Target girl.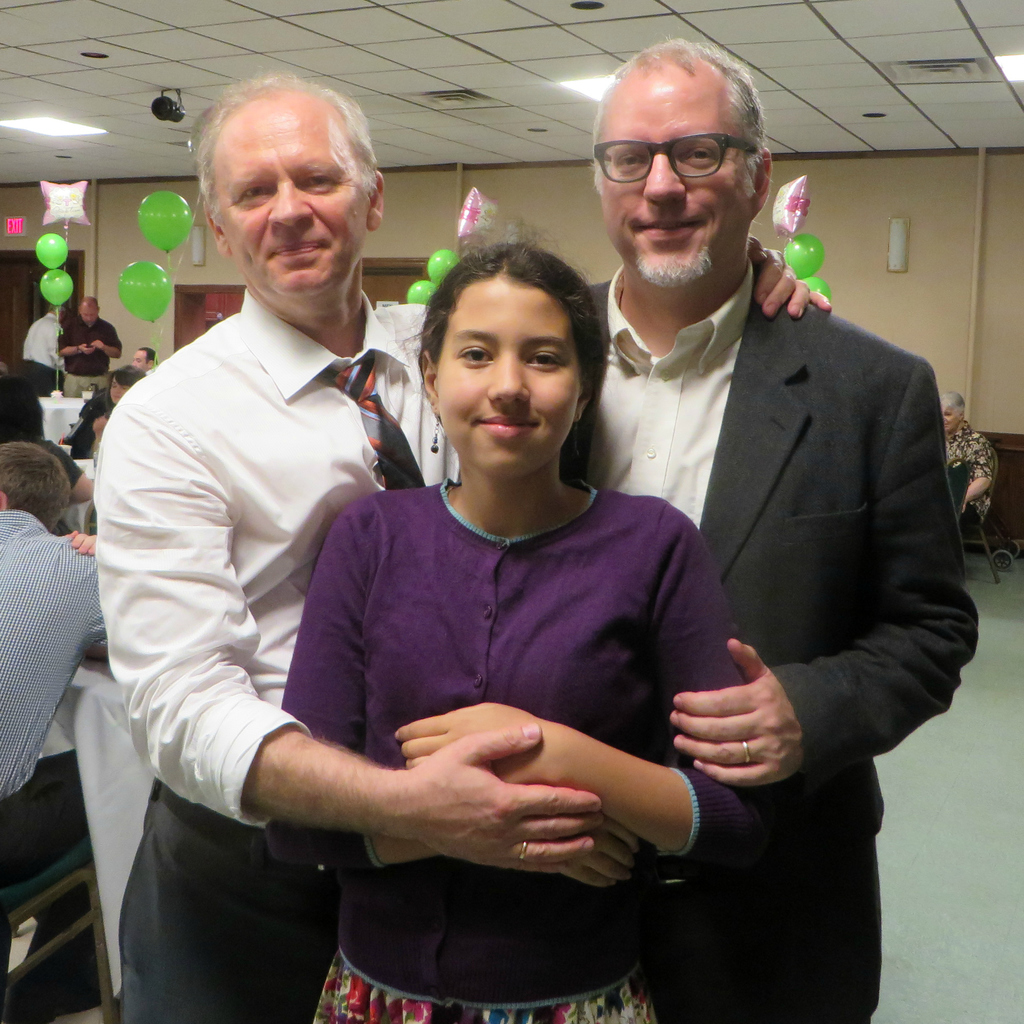
Target region: left=264, top=214, right=770, bottom=1023.
